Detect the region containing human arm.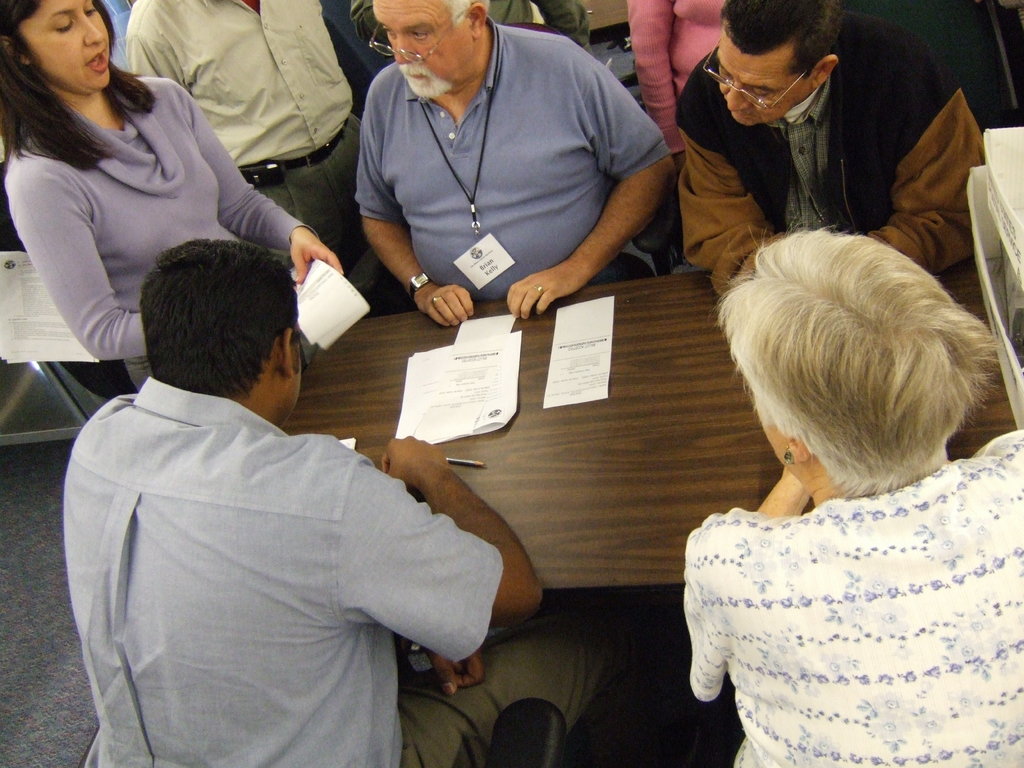
{"x1": 628, "y1": 0, "x2": 692, "y2": 150}.
